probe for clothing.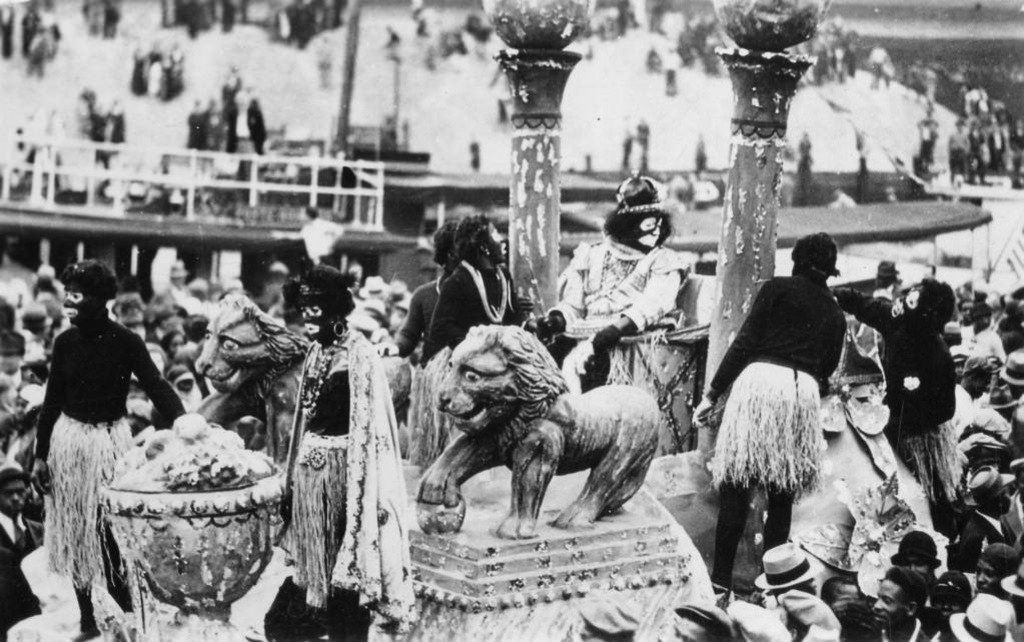
Probe result: detection(32, 300, 179, 561).
